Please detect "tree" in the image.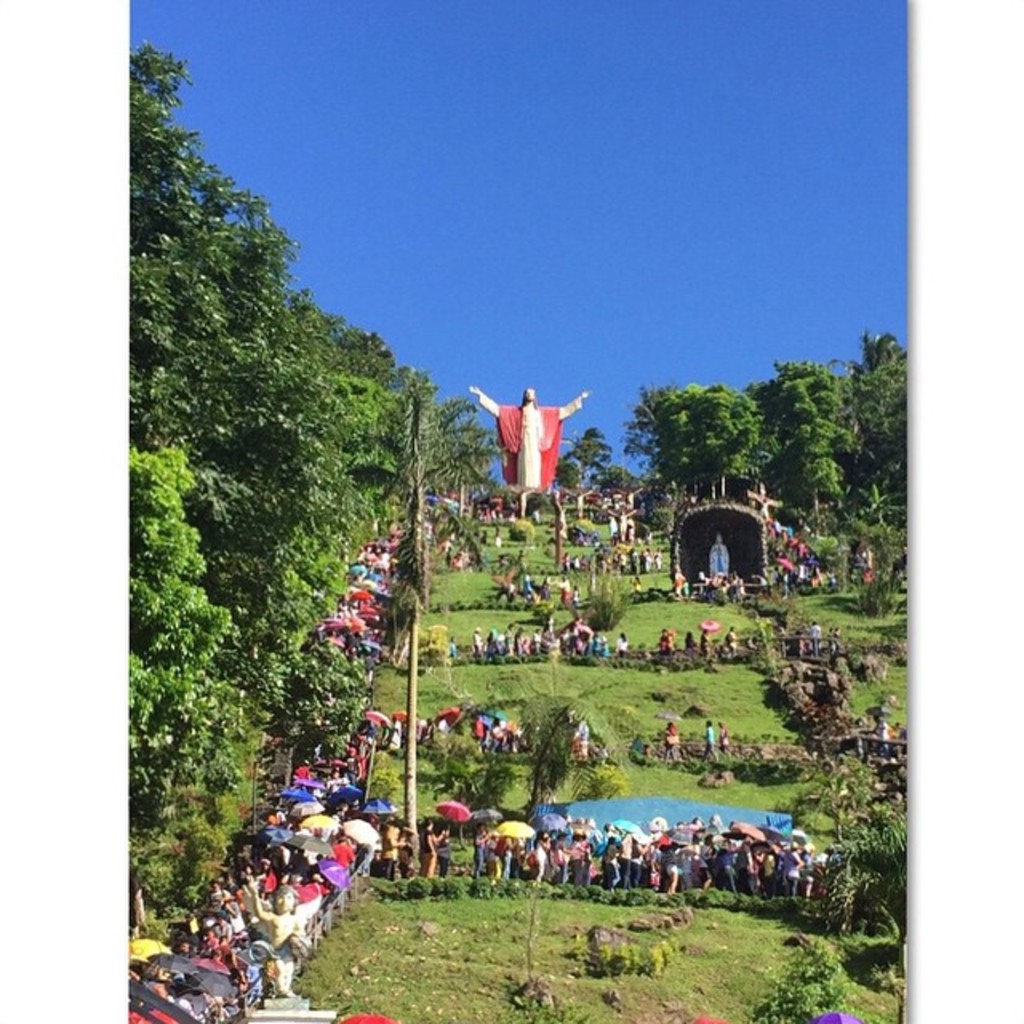
locate(566, 434, 646, 501).
